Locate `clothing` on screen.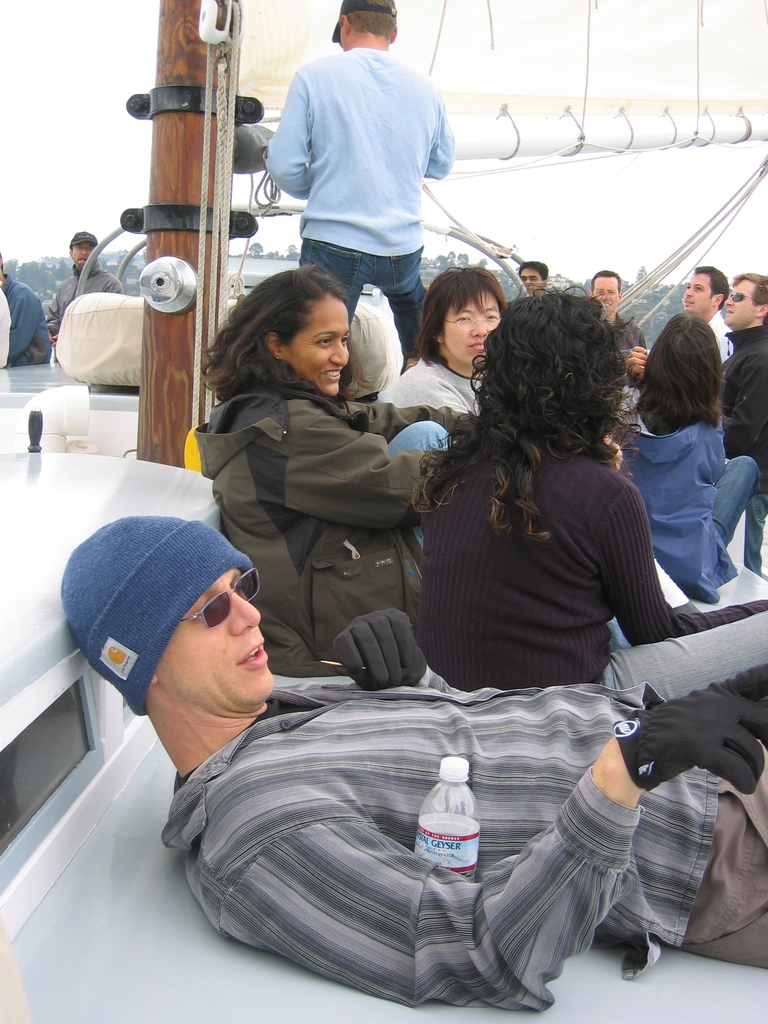
On screen at <region>186, 372, 474, 676</region>.
